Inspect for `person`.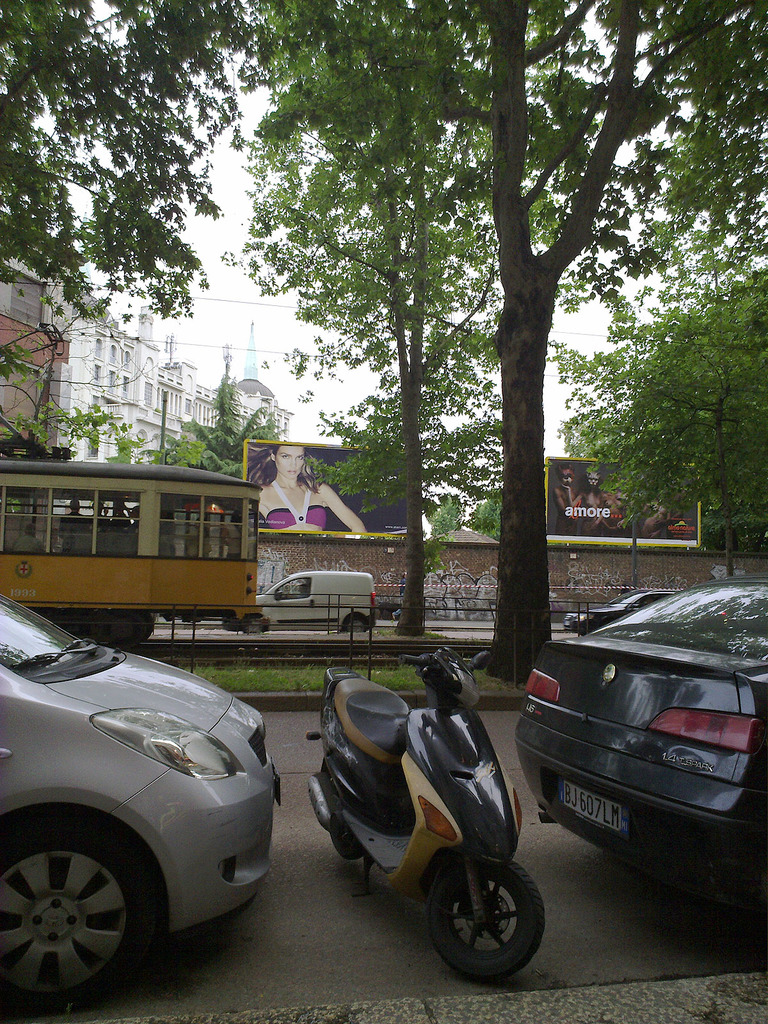
Inspection: bbox(156, 506, 182, 569).
